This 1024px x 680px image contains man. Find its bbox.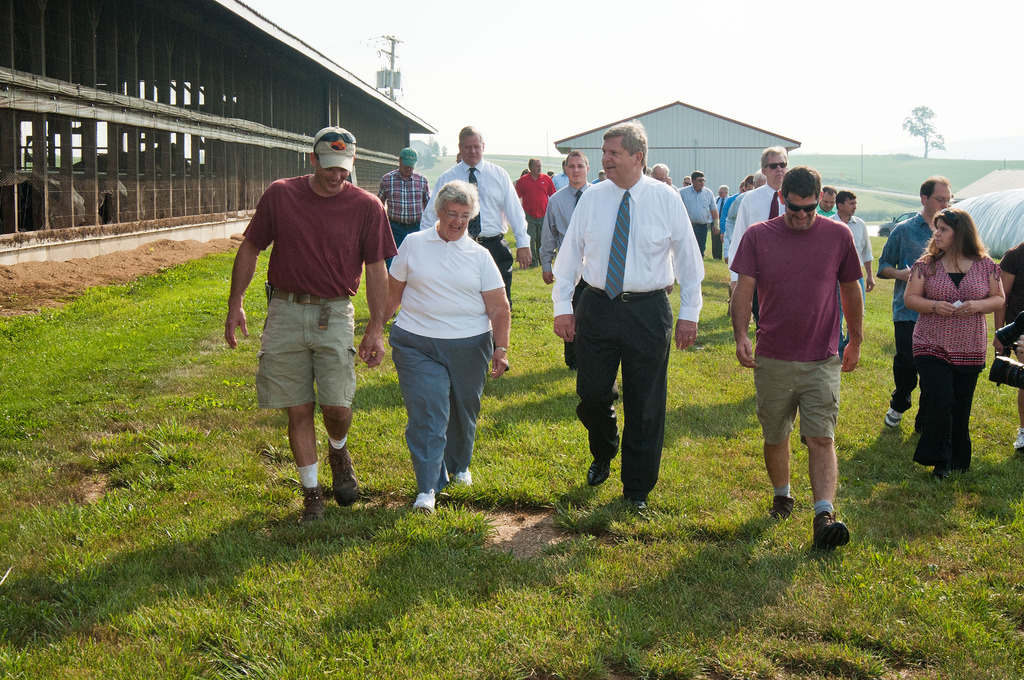
BBox(420, 122, 535, 371).
